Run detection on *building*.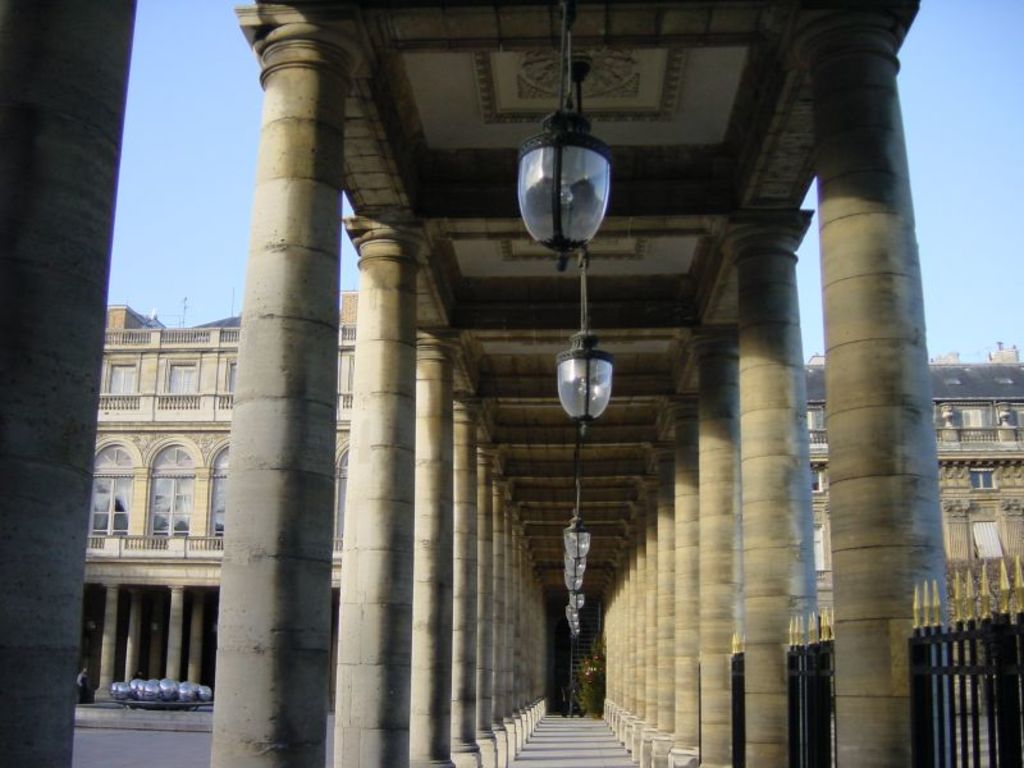
Result: {"x1": 0, "y1": 302, "x2": 1023, "y2": 767}.
